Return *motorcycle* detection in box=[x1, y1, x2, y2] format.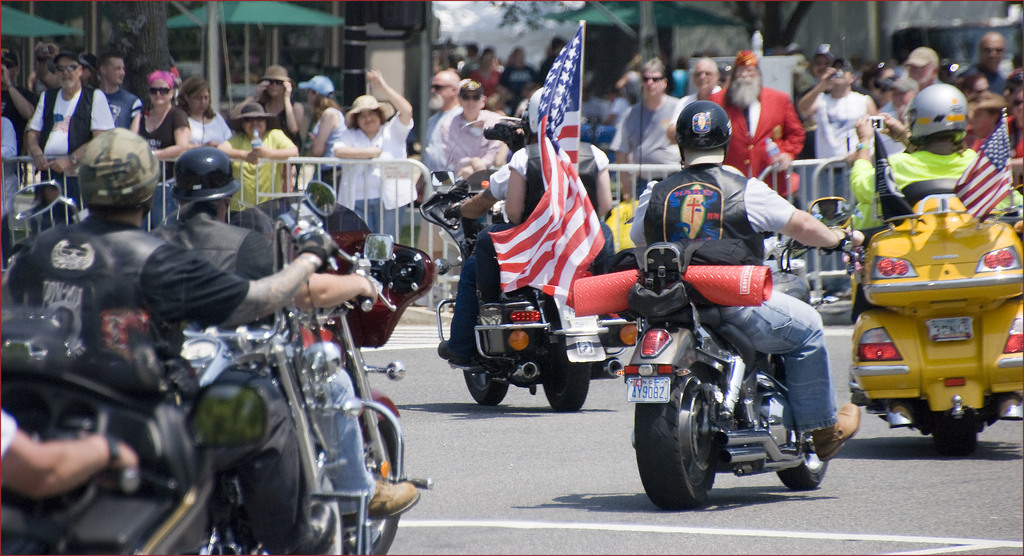
box=[599, 249, 863, 514].
